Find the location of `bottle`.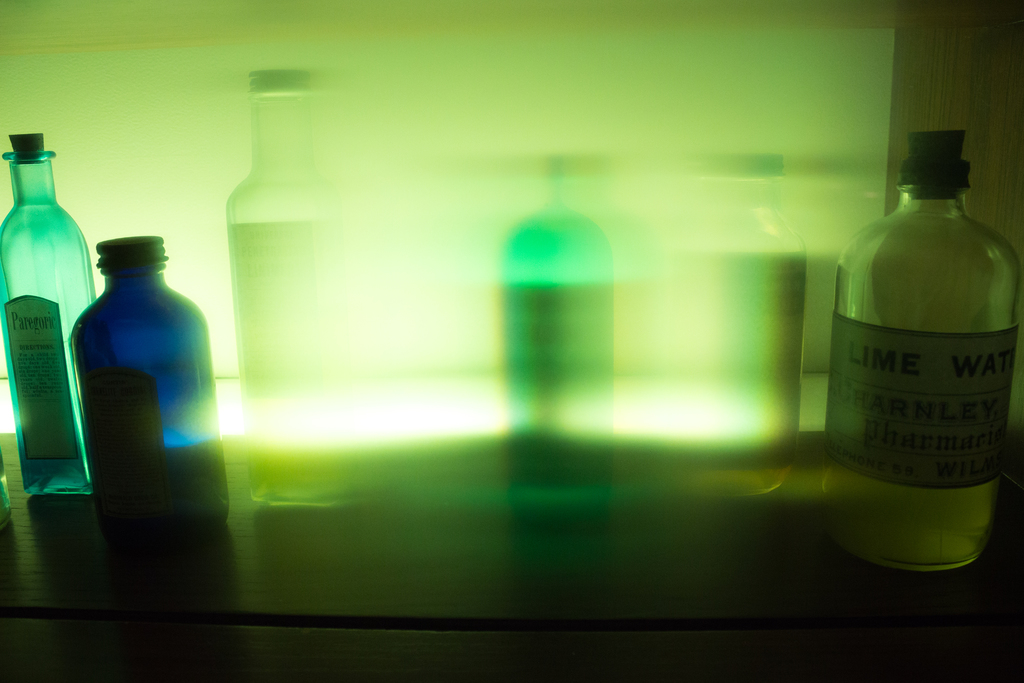
Location: box(806, 128, 1020, 575).
